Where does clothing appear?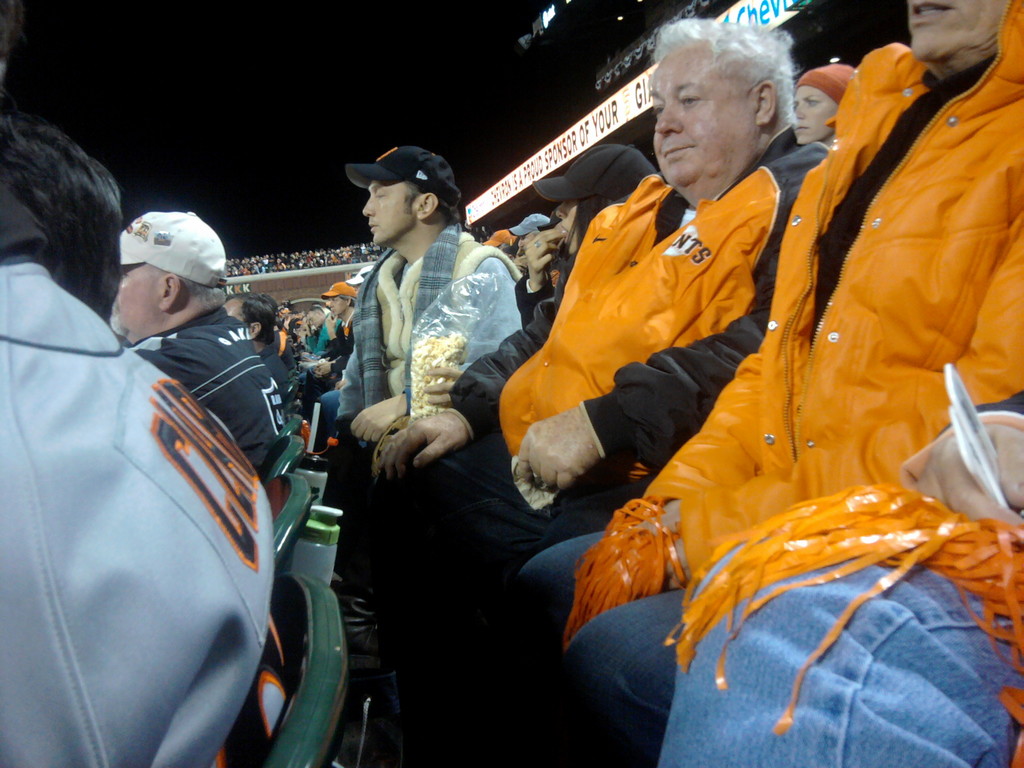
Appears at <bbox>131, 311, 289, 478</bbox>.
